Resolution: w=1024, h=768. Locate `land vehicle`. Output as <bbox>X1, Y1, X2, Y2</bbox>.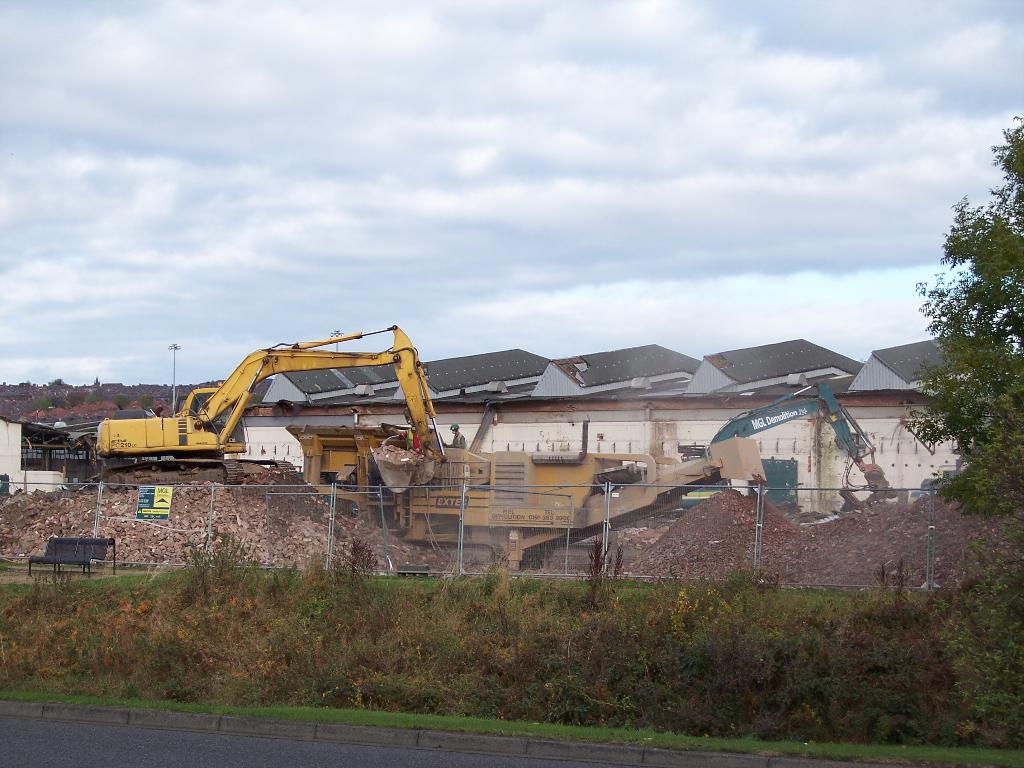
<bbox>288, 426, 765, 568</bbox>.
